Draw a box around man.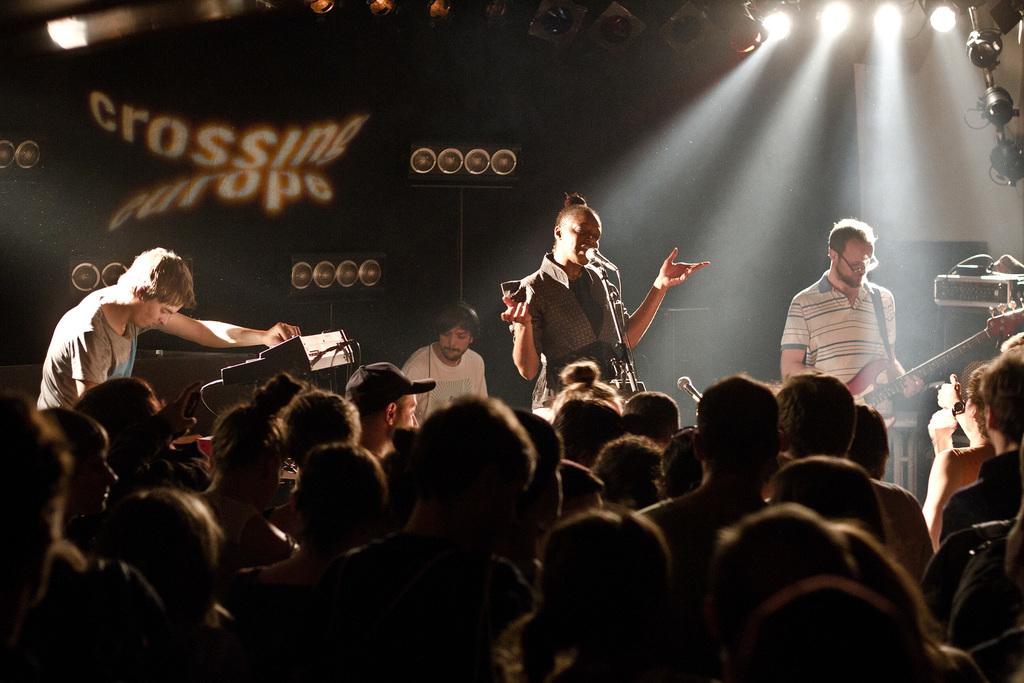
(497, 188, 714, 406).
